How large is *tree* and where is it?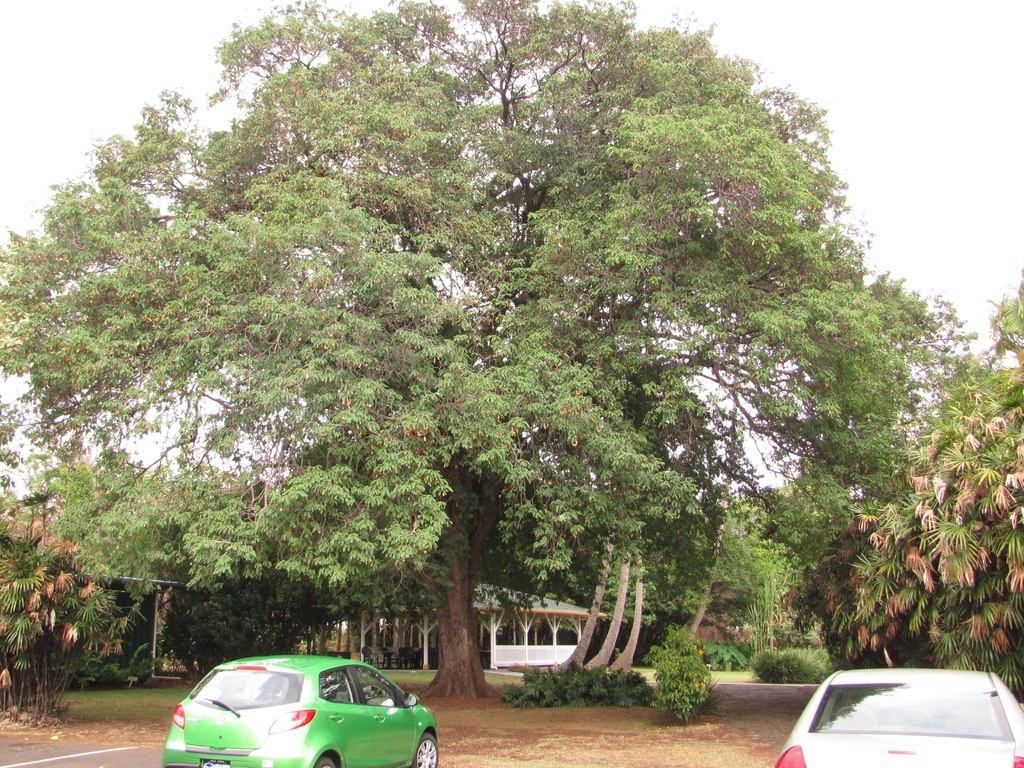
Bounding box: 545 529 616 672.
